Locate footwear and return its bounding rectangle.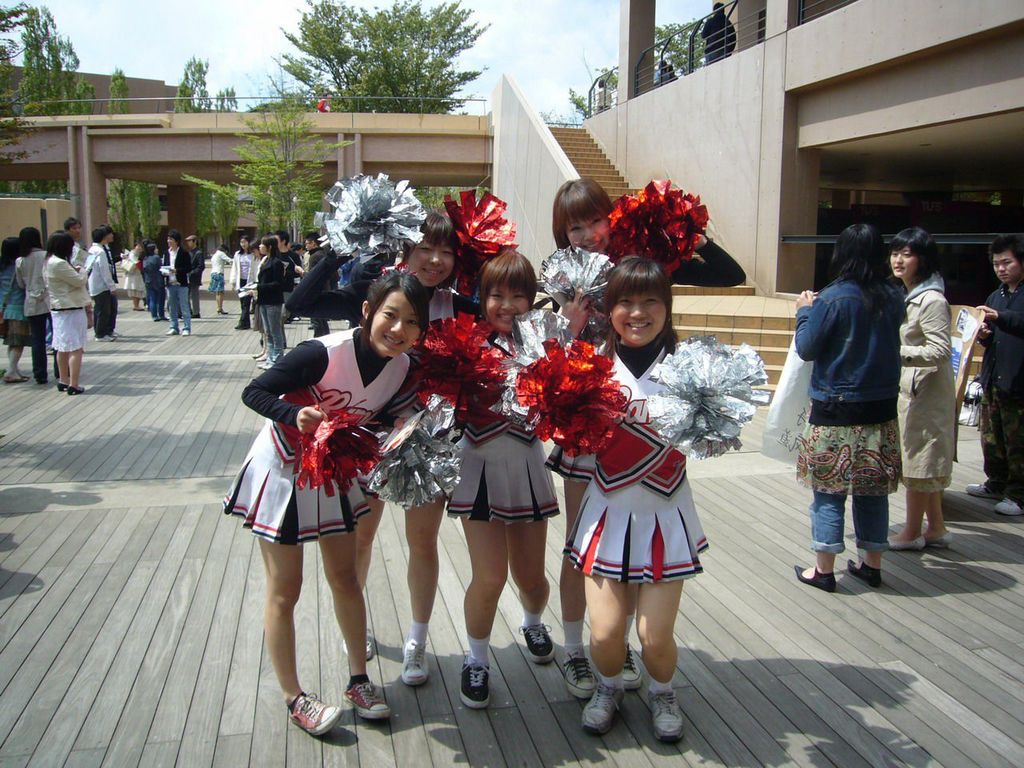
846 556 880 588.
